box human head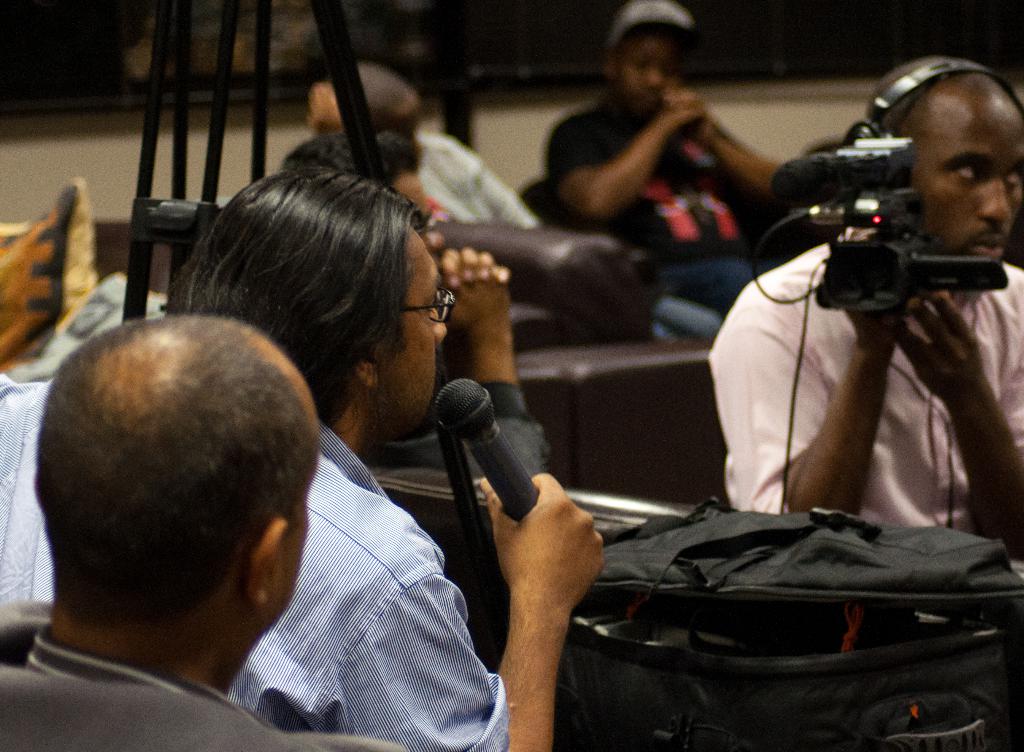
bbox=(166, 161, 452, 453)
